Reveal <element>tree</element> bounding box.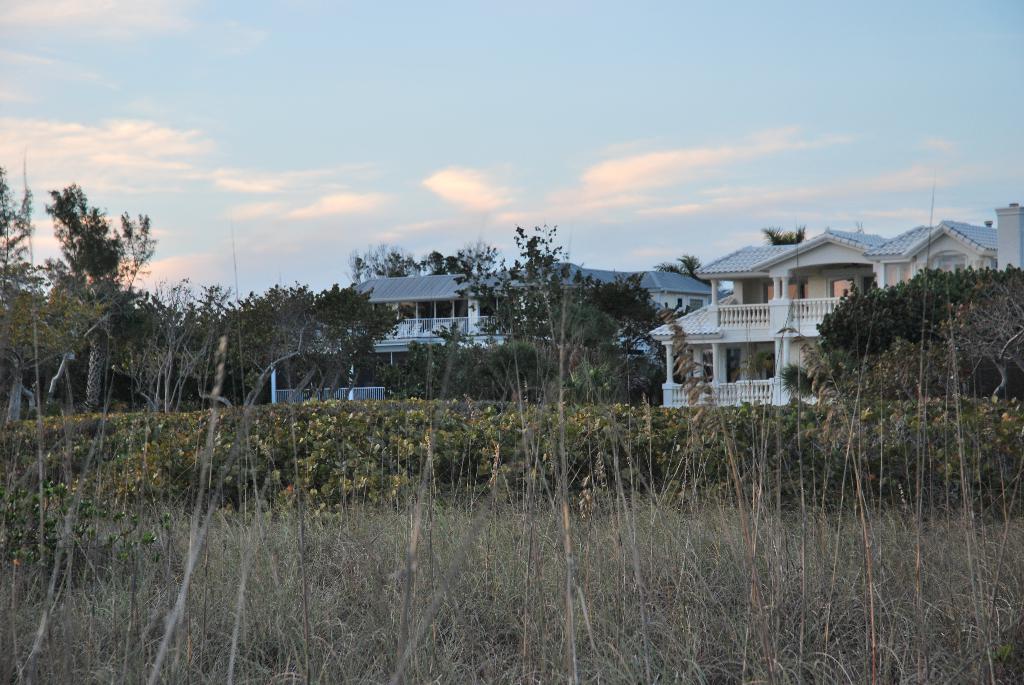
Revealed: [0,171,26,368].
